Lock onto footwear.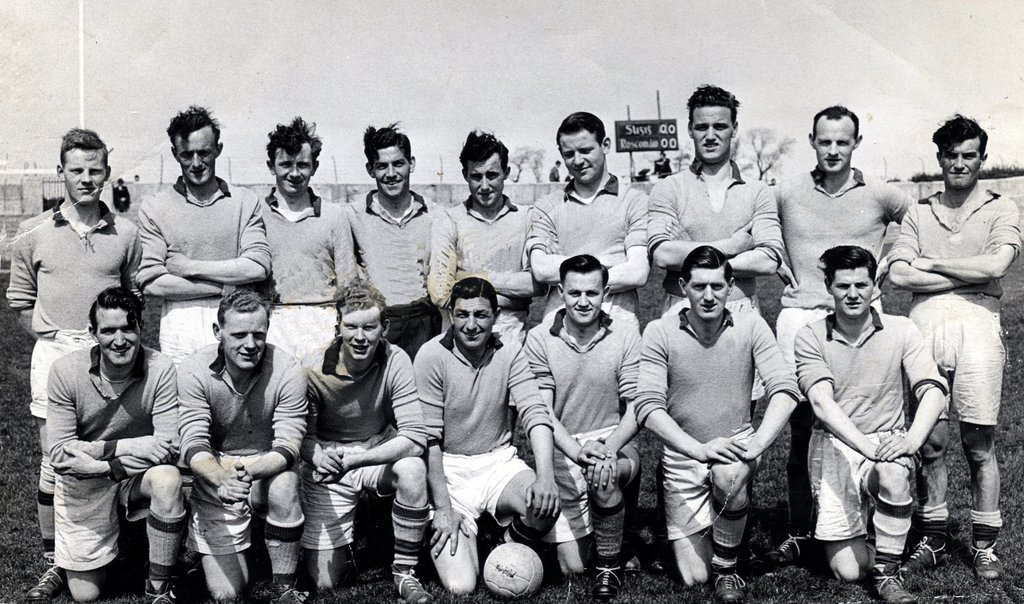
Locked: pyautogui.locateOnScreen(143, 582, 174, 603).
